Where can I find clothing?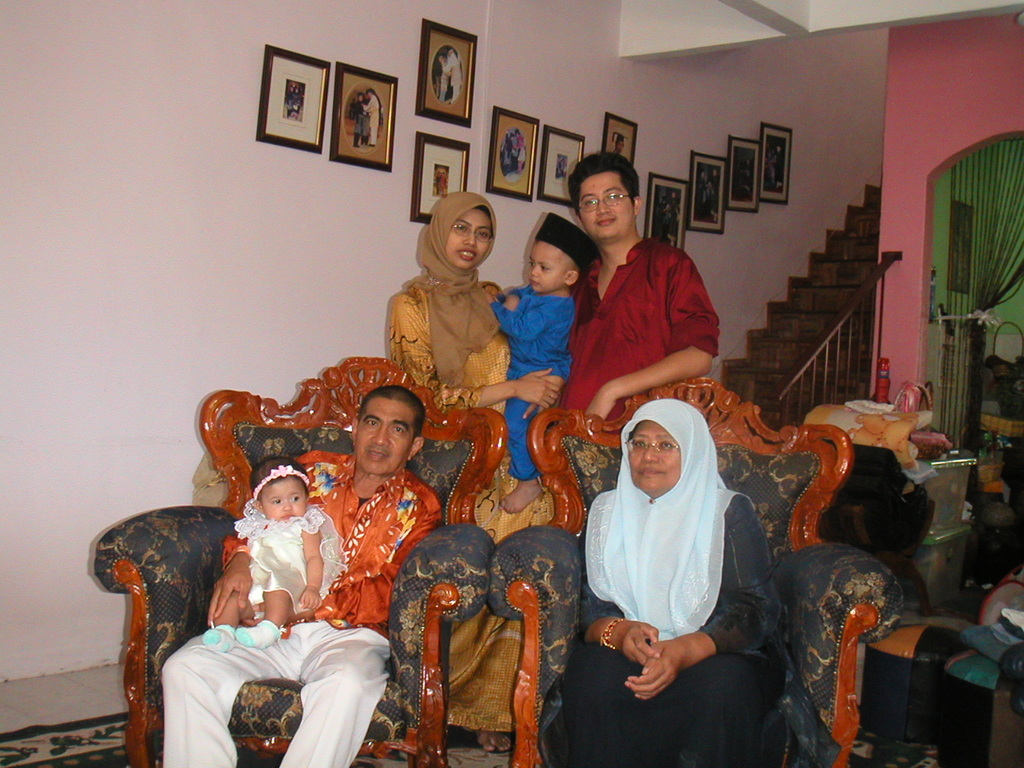
You can find it at 570,206,723,416.
